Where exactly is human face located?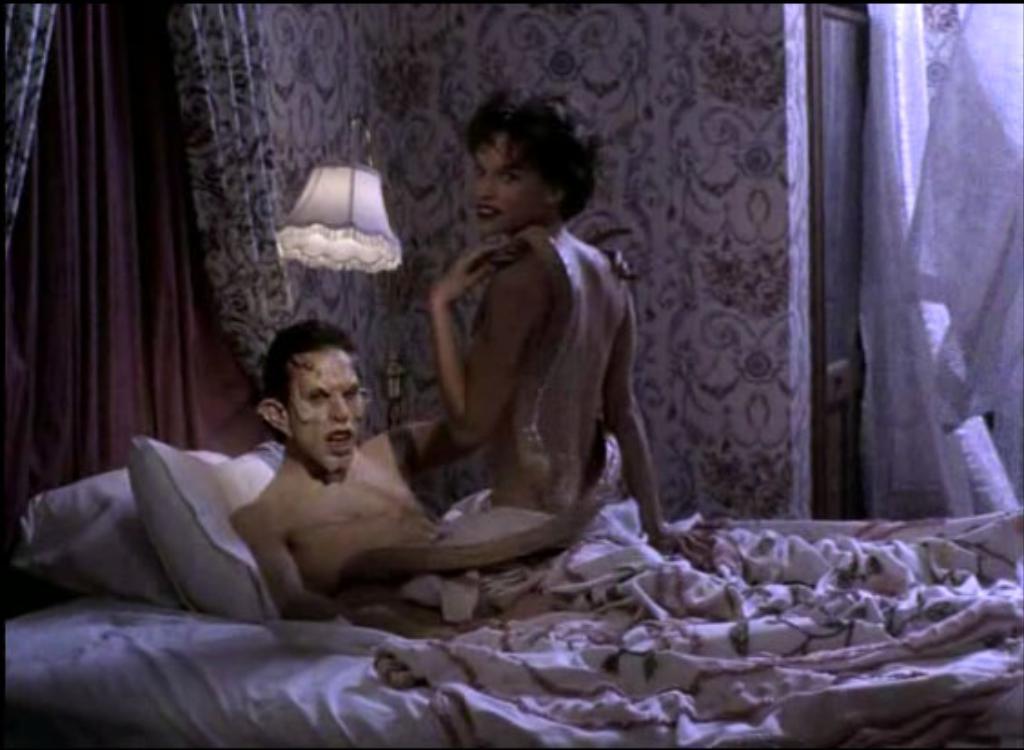
Its bounding box is {"left": 289, "top": 347, "right": 365, "bottom": 470}.
